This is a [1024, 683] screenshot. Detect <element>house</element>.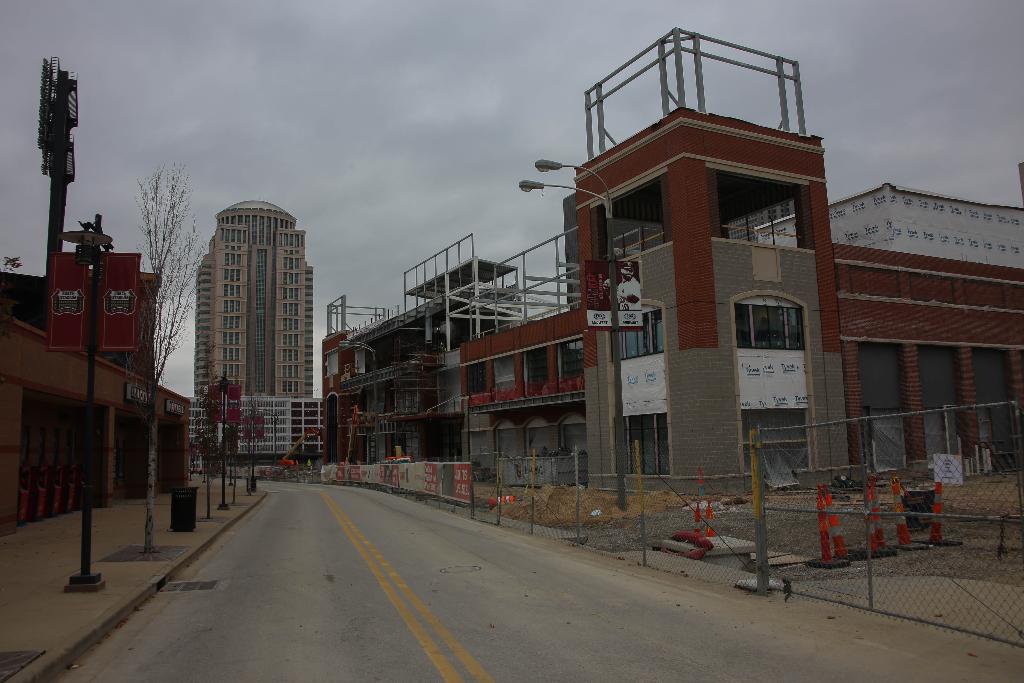
bbox=[8, 342, 163, 527].
